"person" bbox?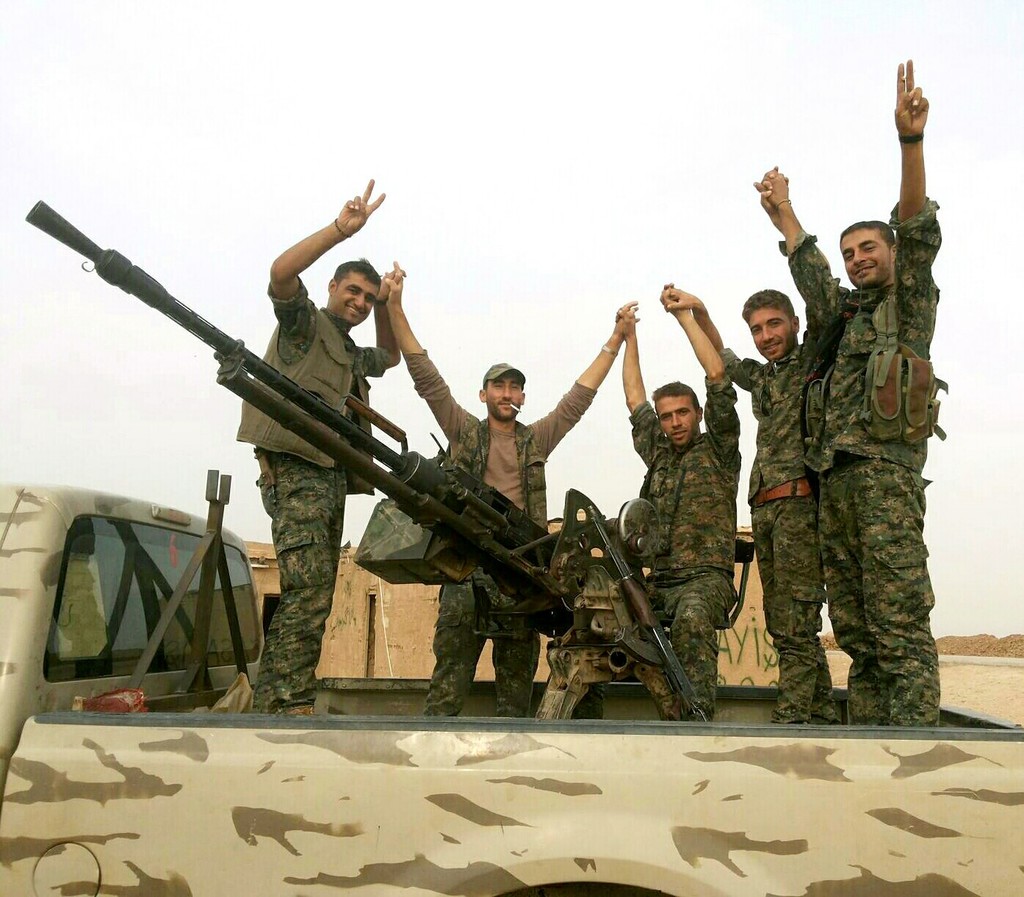
(x1=250, y1=184, x2=397, y2=713)
